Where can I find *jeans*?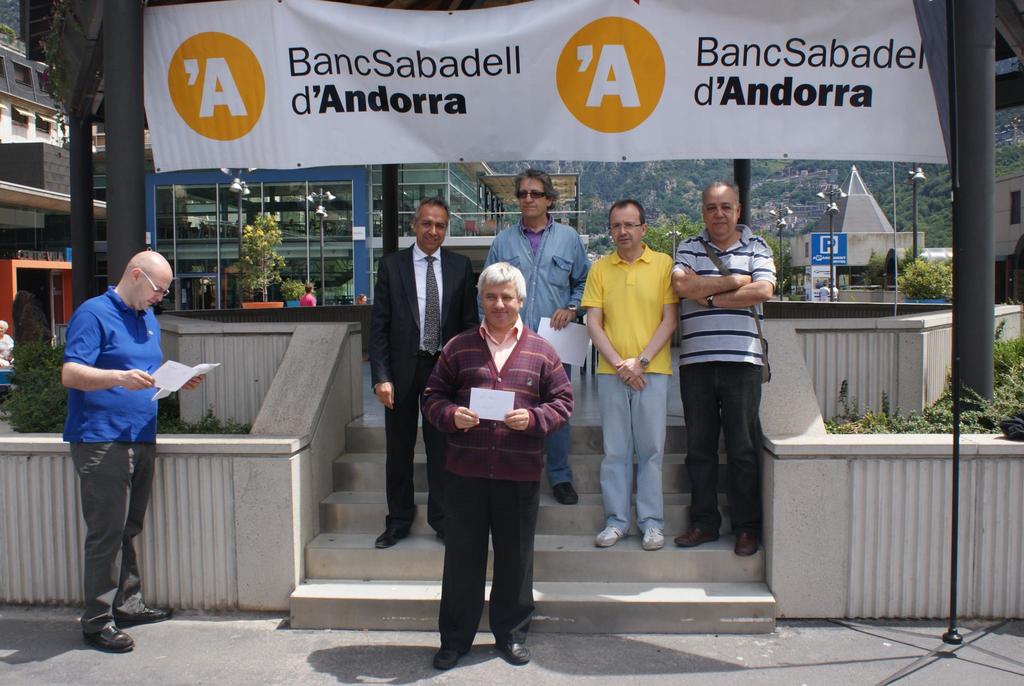
You can find it at 452/212/603/360.
